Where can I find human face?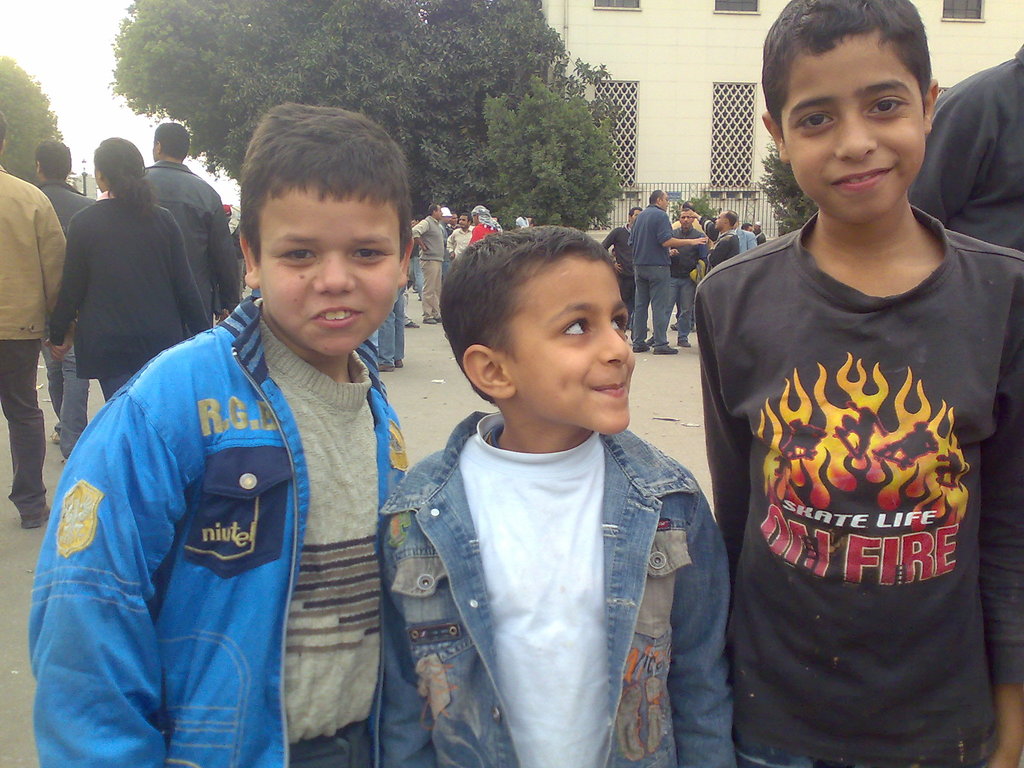
You can find it at x1=682 y1=211 x2=691 y2=228.
